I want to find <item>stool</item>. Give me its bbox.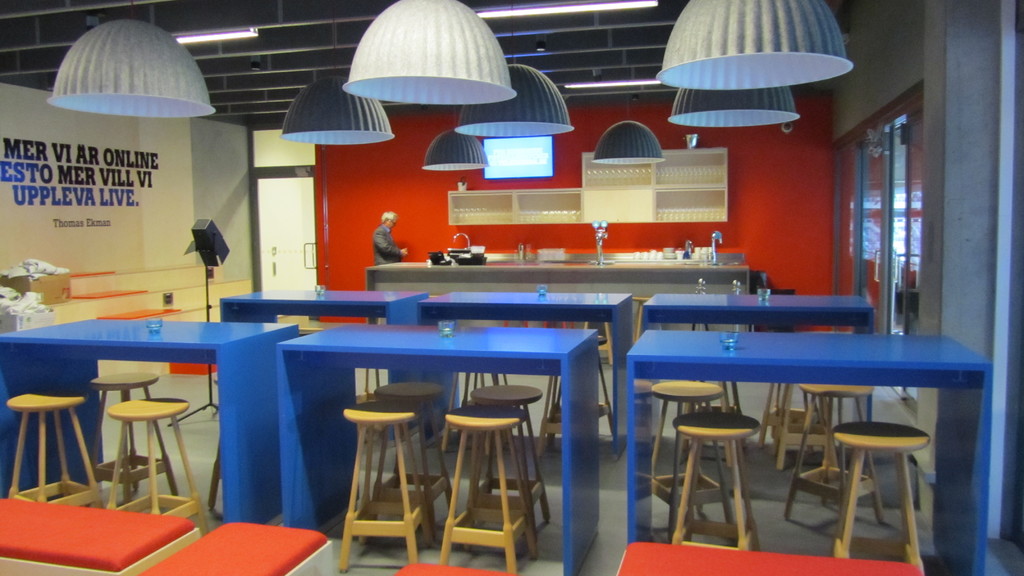
bbox(666, 408, 761, 555).
